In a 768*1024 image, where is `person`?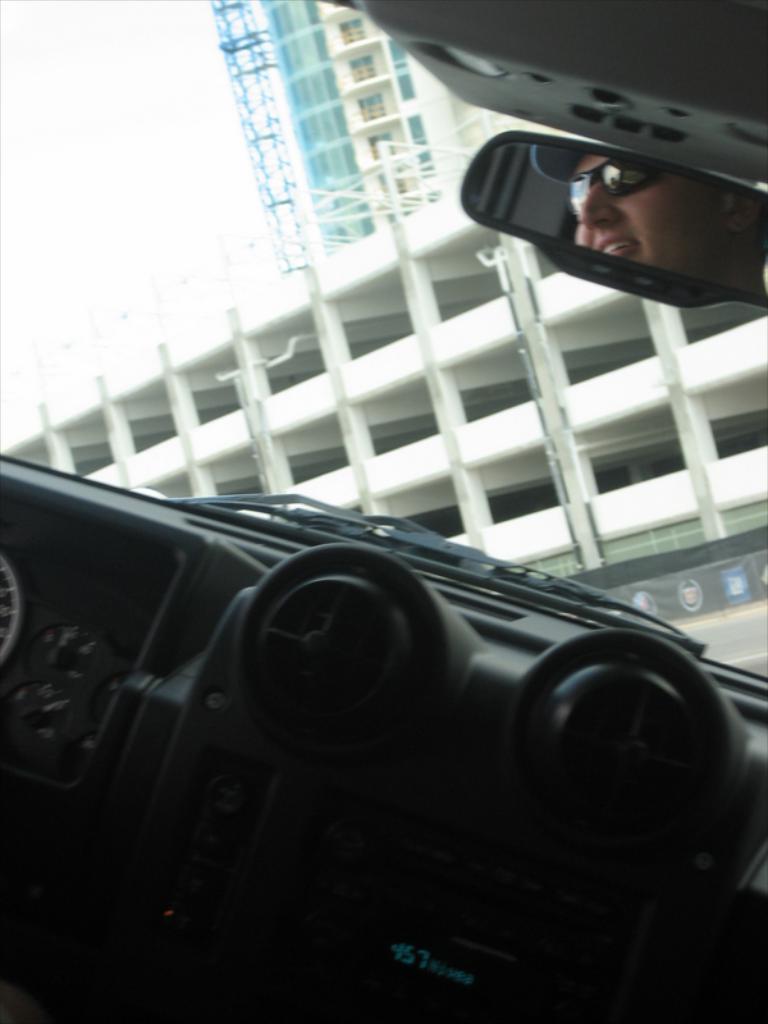
531 151 767 300.
